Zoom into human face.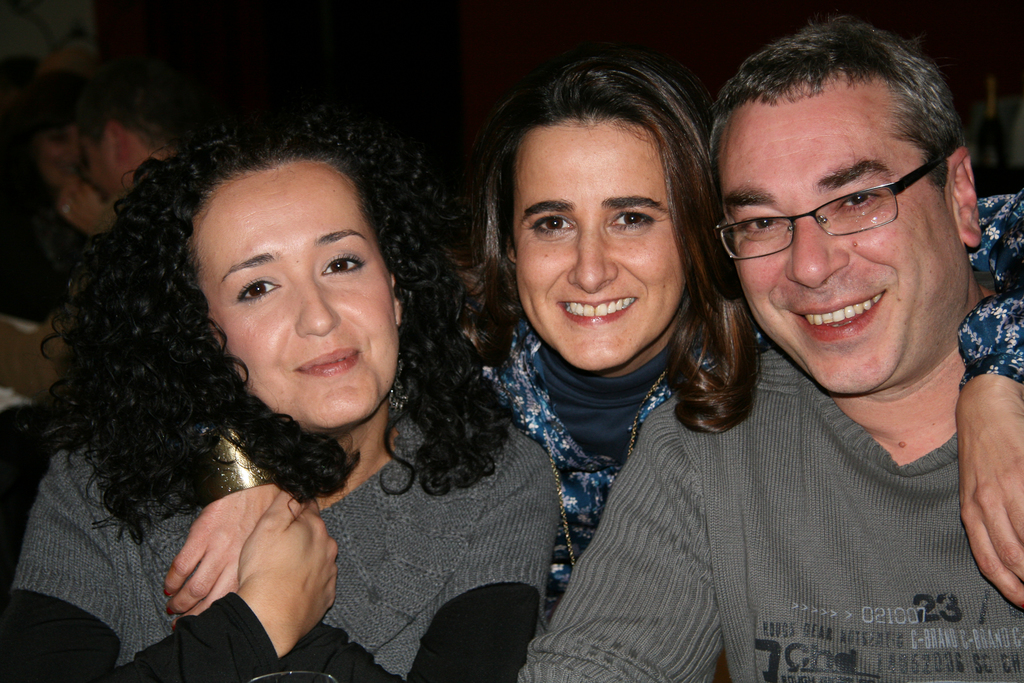
Zoom target: bbox=(194, 156, 398, 433).
